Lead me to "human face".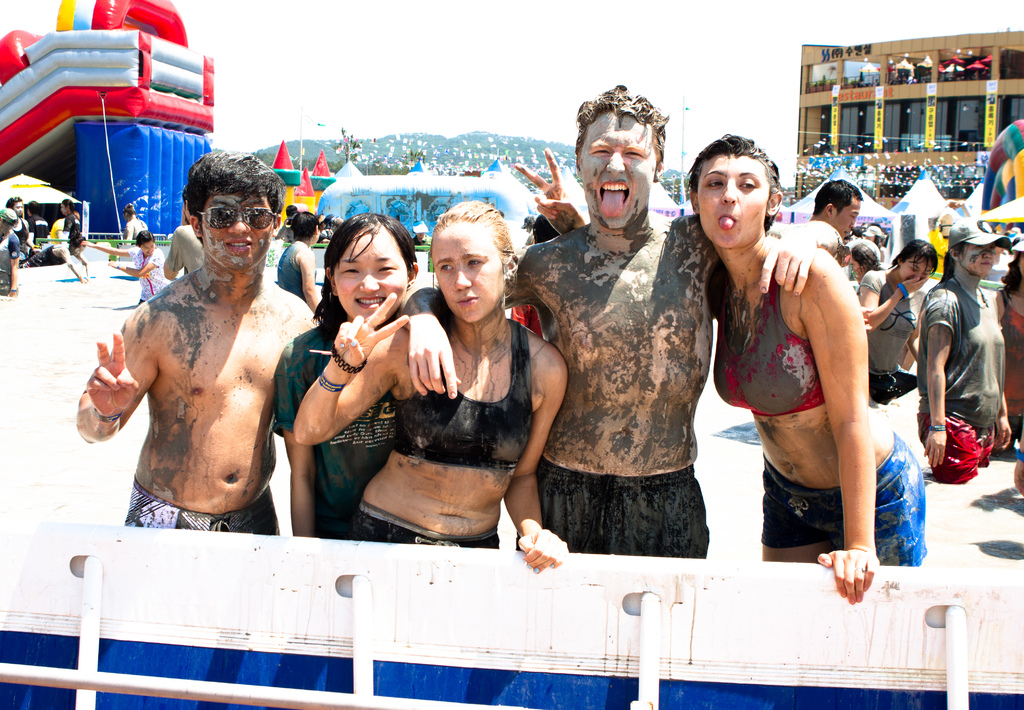
Lead to region(198, 182, 273, 271).
